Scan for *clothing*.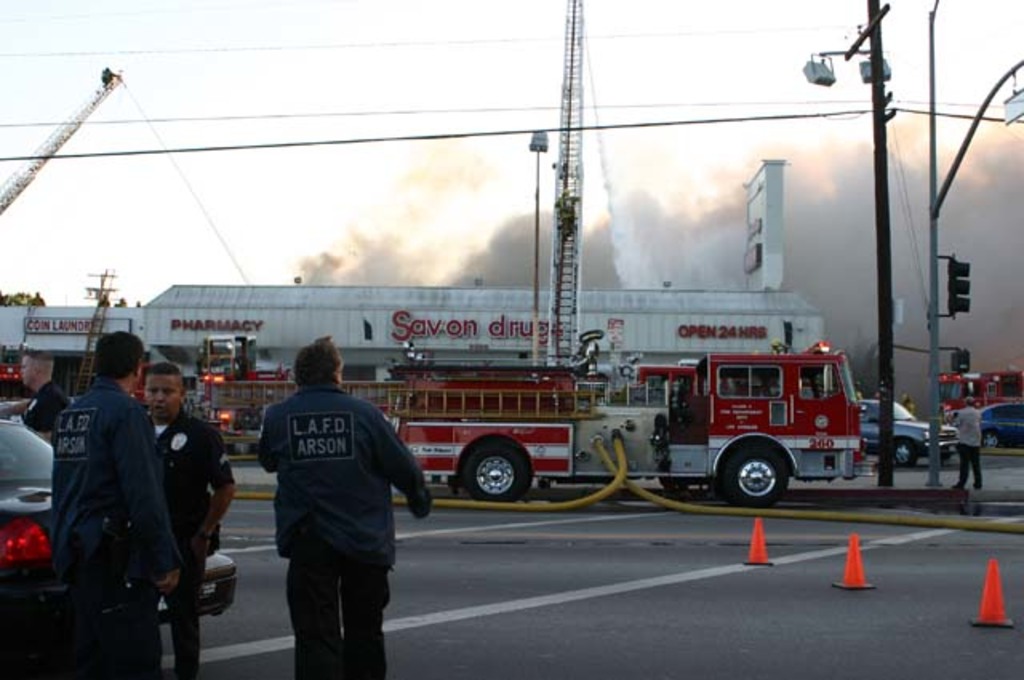
Scan result: 19:376:70:432.
